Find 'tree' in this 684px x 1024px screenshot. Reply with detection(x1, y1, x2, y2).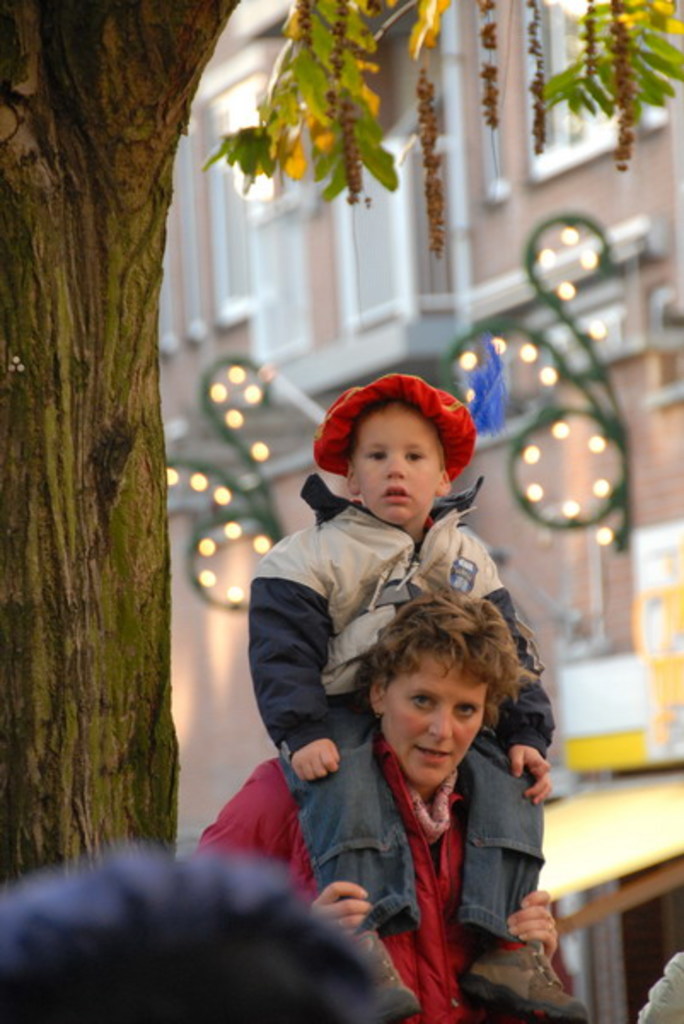
detection(201, 0, 682, 263).
